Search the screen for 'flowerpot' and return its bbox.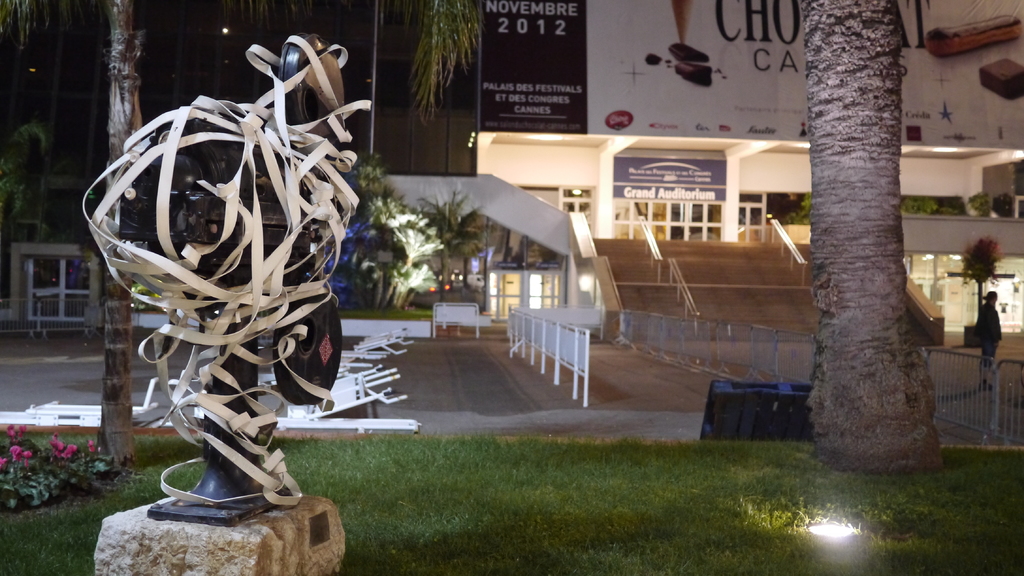
Found: {"left": 961, "top": 318, "right": 980, "bottom": 347}.
